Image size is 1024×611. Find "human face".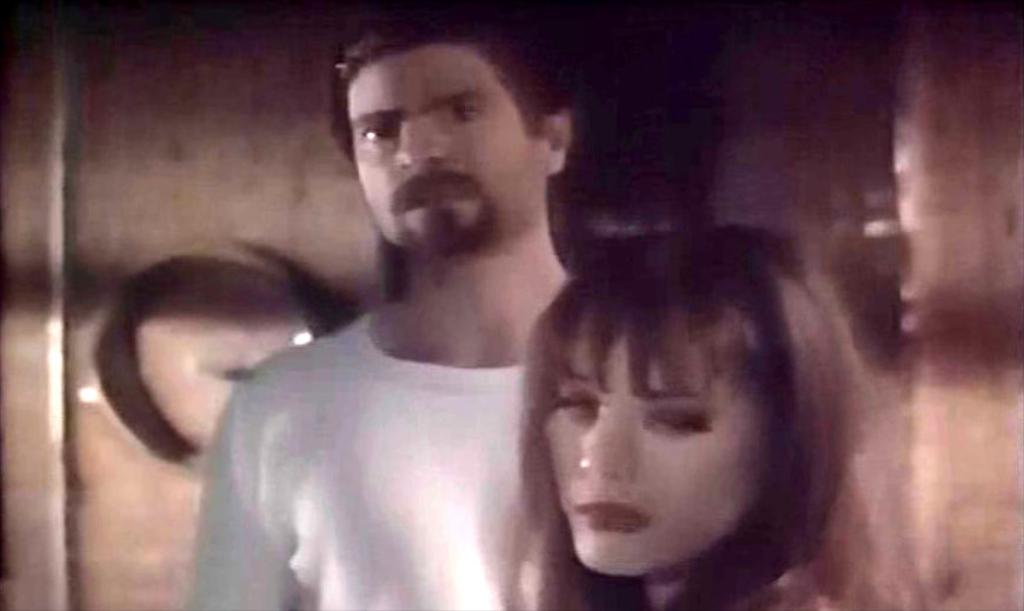
345, 39, 545, 246.
